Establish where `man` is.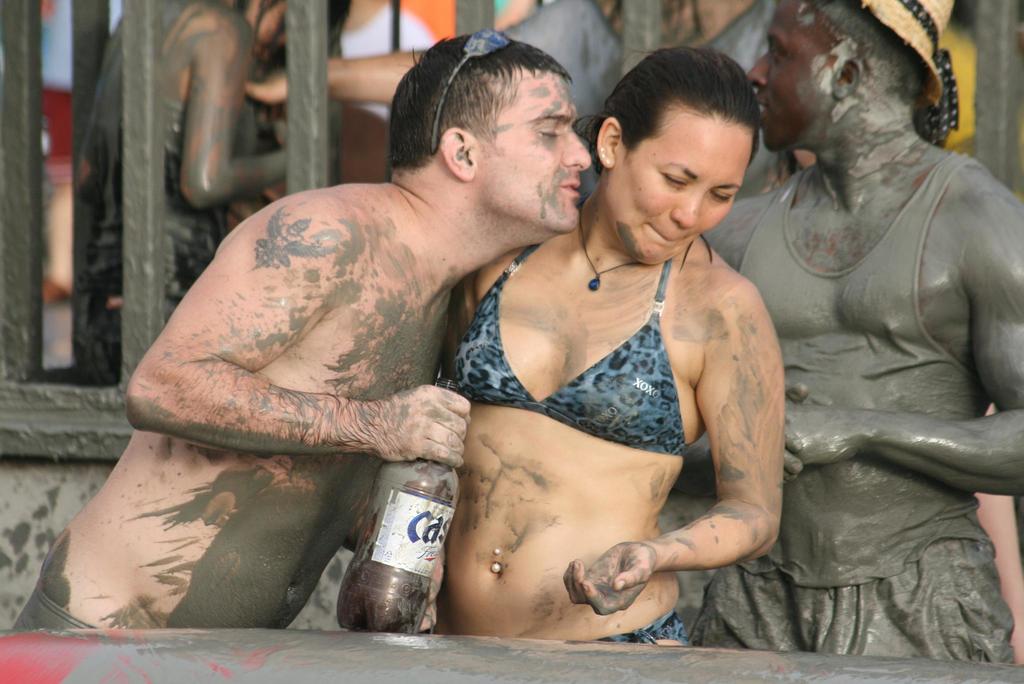
Established at rect(696, 0, 1023, 665).
